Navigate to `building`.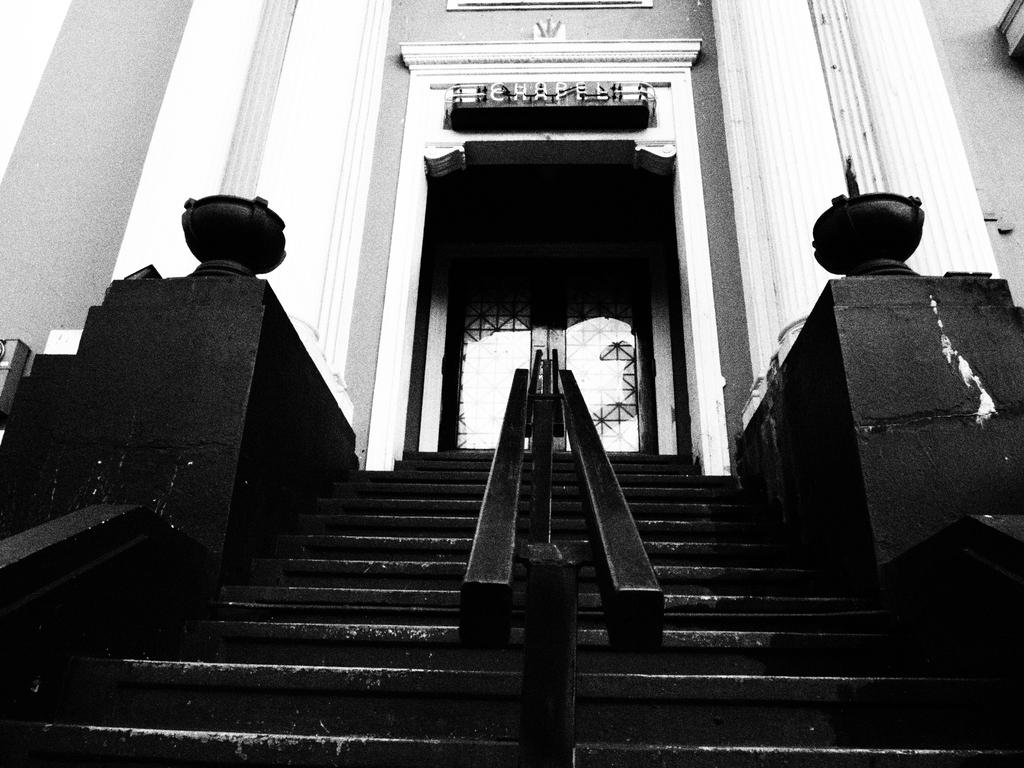
Navigation target: BBox(0, 0, 1023, 481).
